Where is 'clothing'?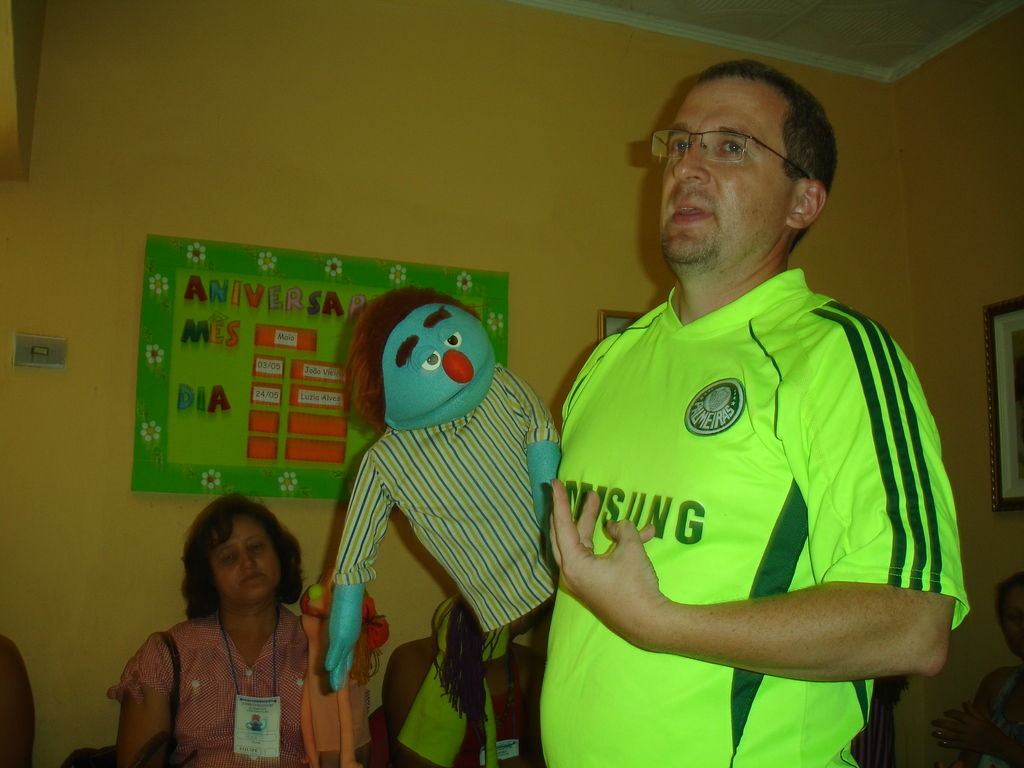
Rect(553, 263, 972, 767).
